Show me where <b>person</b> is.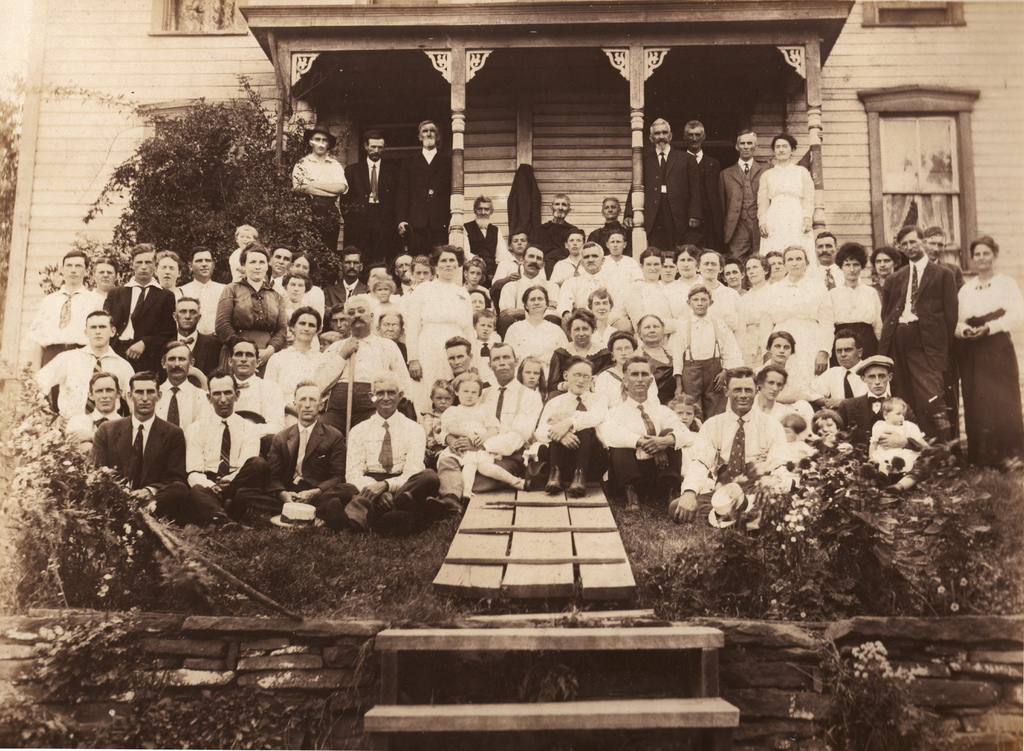
<b>person</b> is at box=[549, 306, 607, 390].
